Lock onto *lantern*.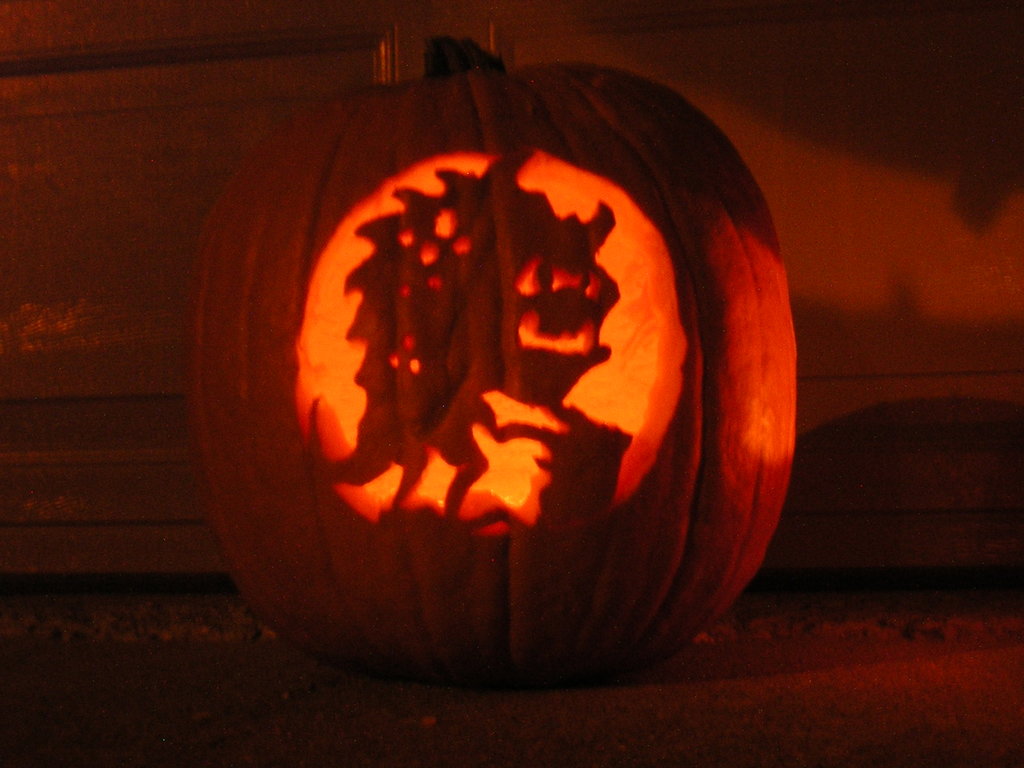
Locked: [188,34,797,687].
